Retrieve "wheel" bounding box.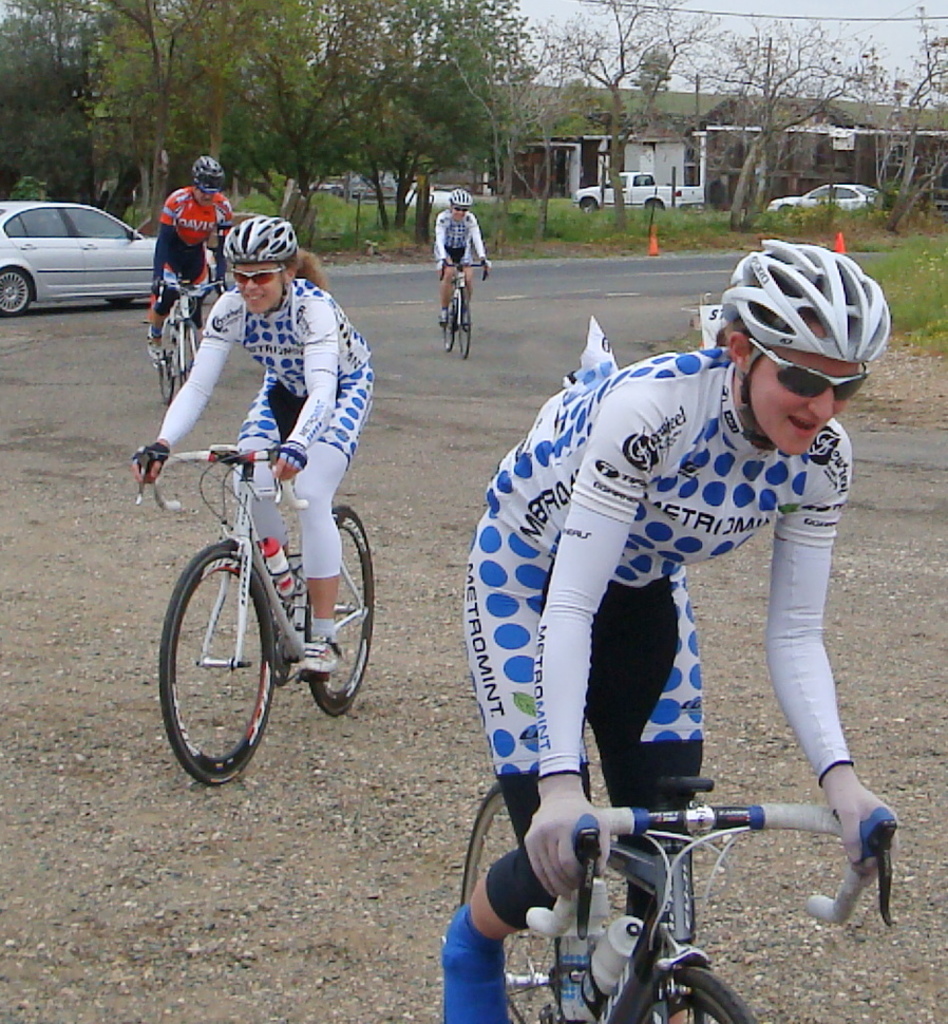
Bounding box: [x1=159, y1=544, x2=273, y2=784].
